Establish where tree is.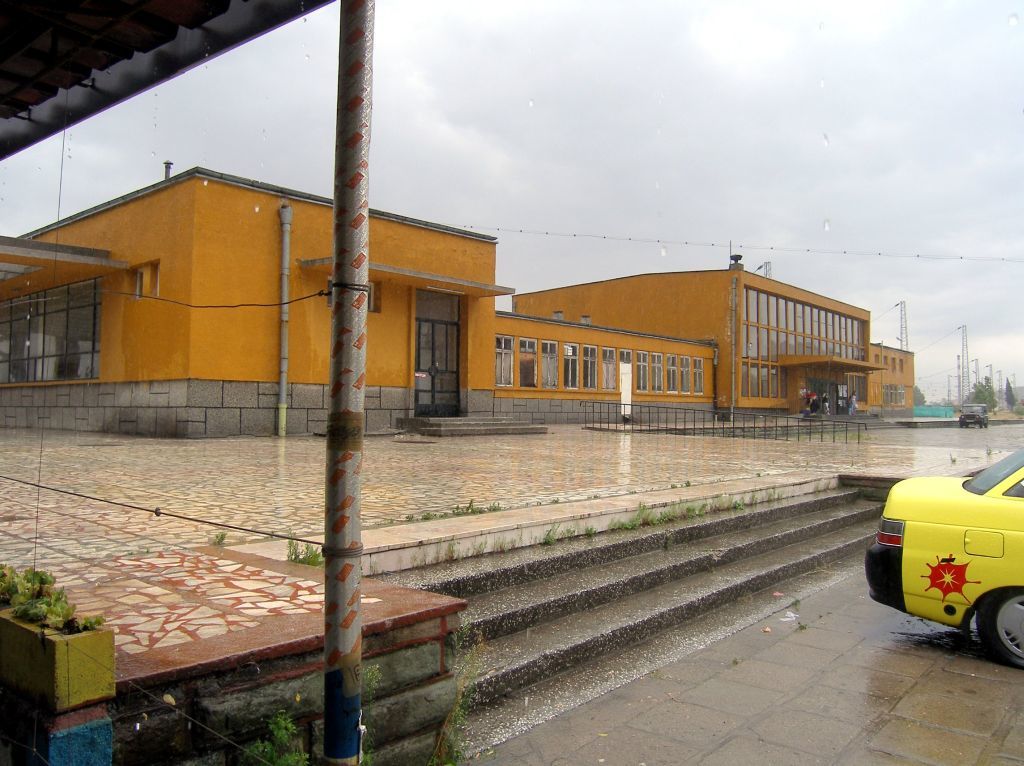
Established at <region>1003, 377, 1017, 412</region>.
